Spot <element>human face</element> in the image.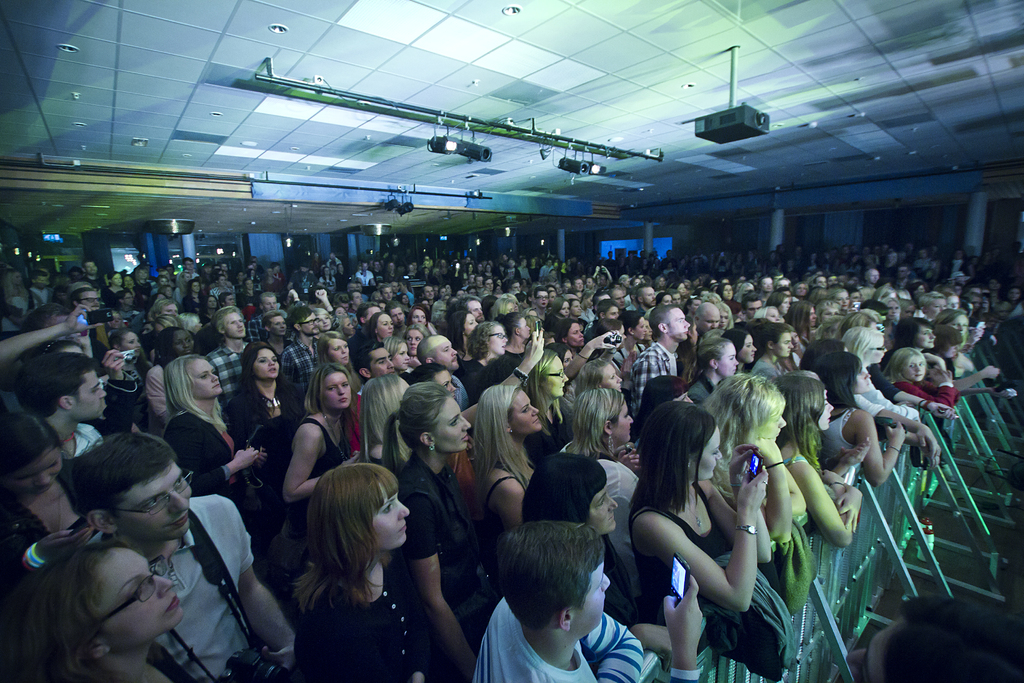
<element>human face</element> found at 368 347 394 379.
